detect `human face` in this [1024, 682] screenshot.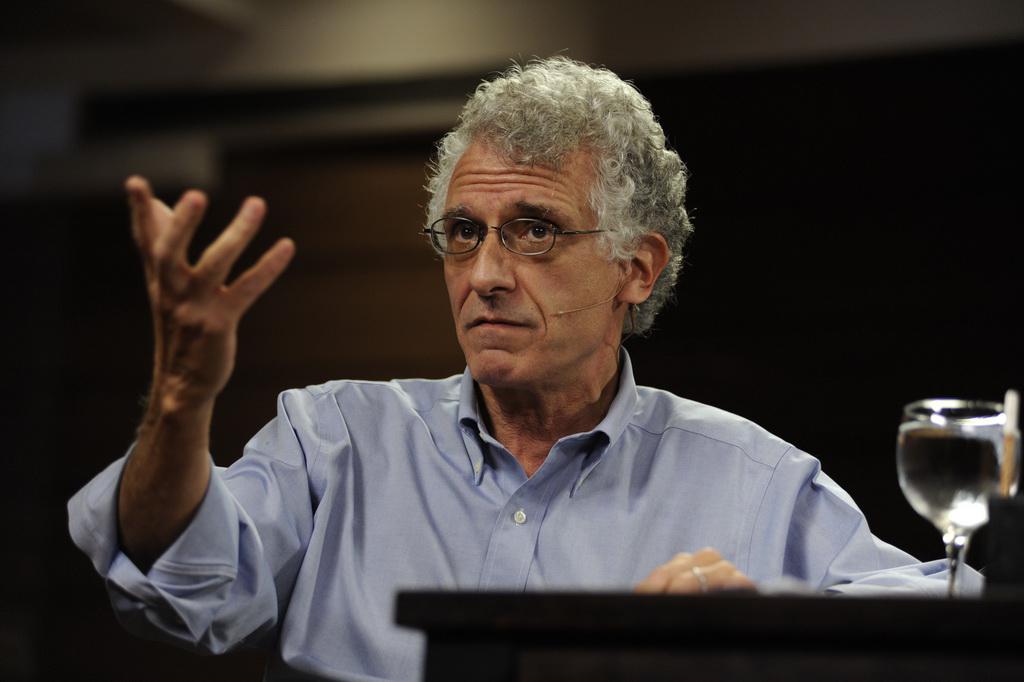
Detection: bbox=(441, 138, 625, 387).
